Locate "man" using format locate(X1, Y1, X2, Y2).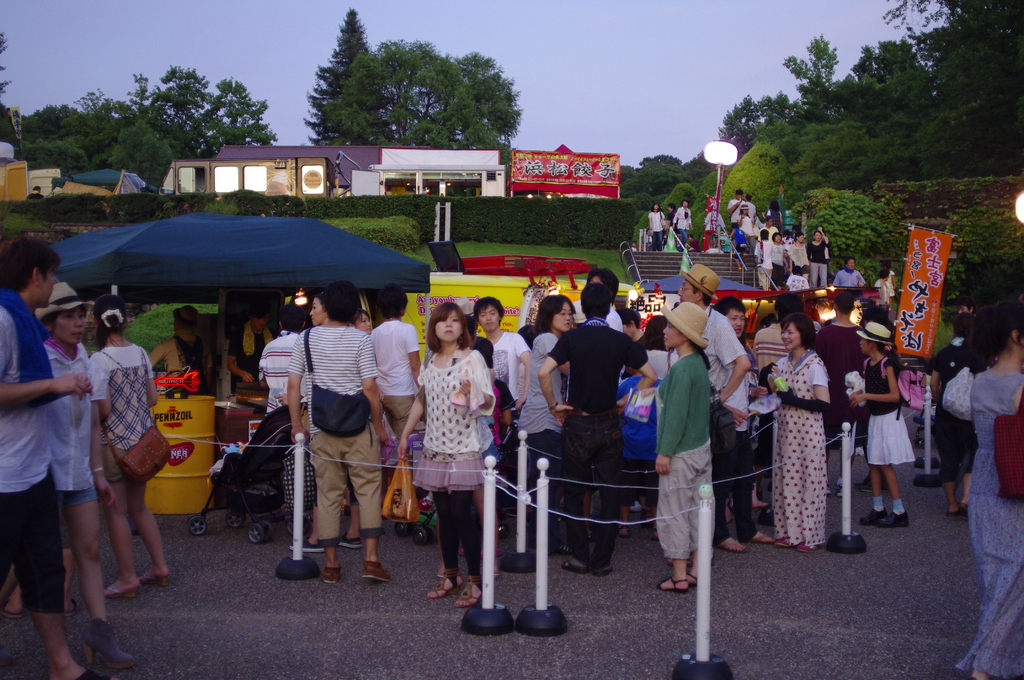
locate(710, 295, 776, 553).
